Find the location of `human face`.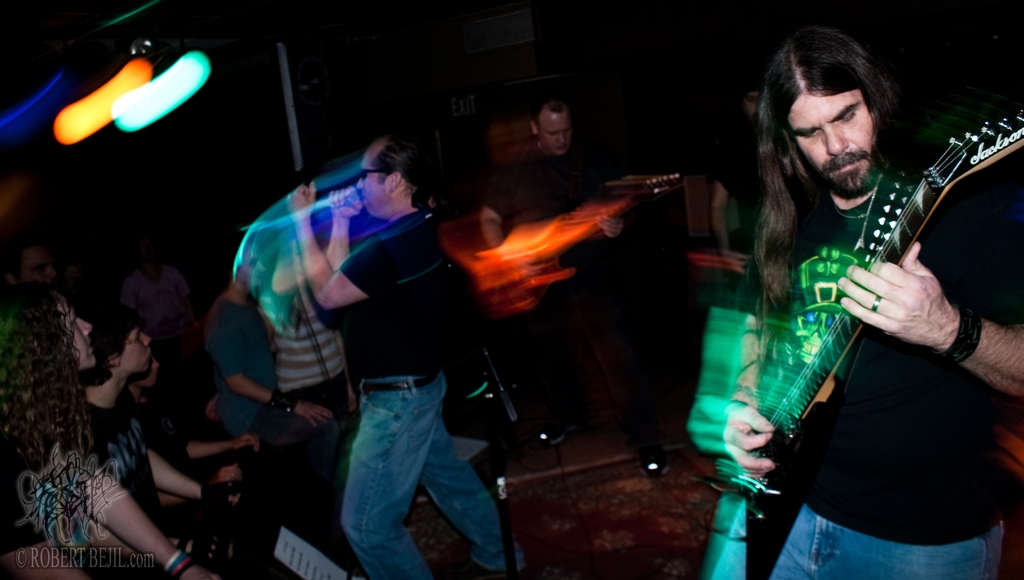
Location: detection(540, 113, 570, 157).
